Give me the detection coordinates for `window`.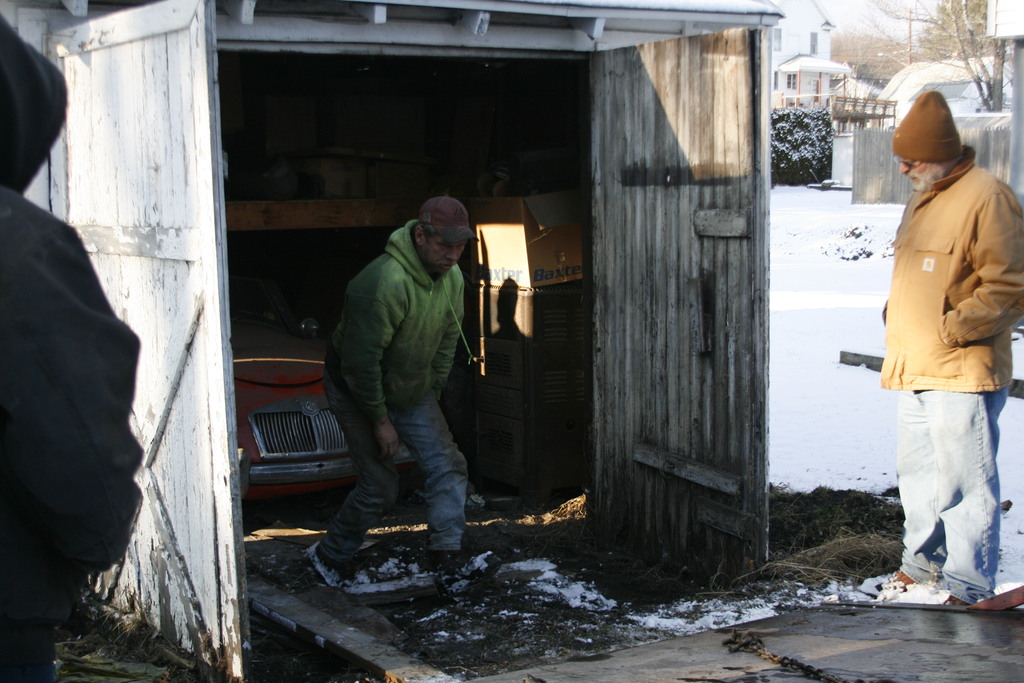
x1=786, y1=70, x2=797, y2=90.
